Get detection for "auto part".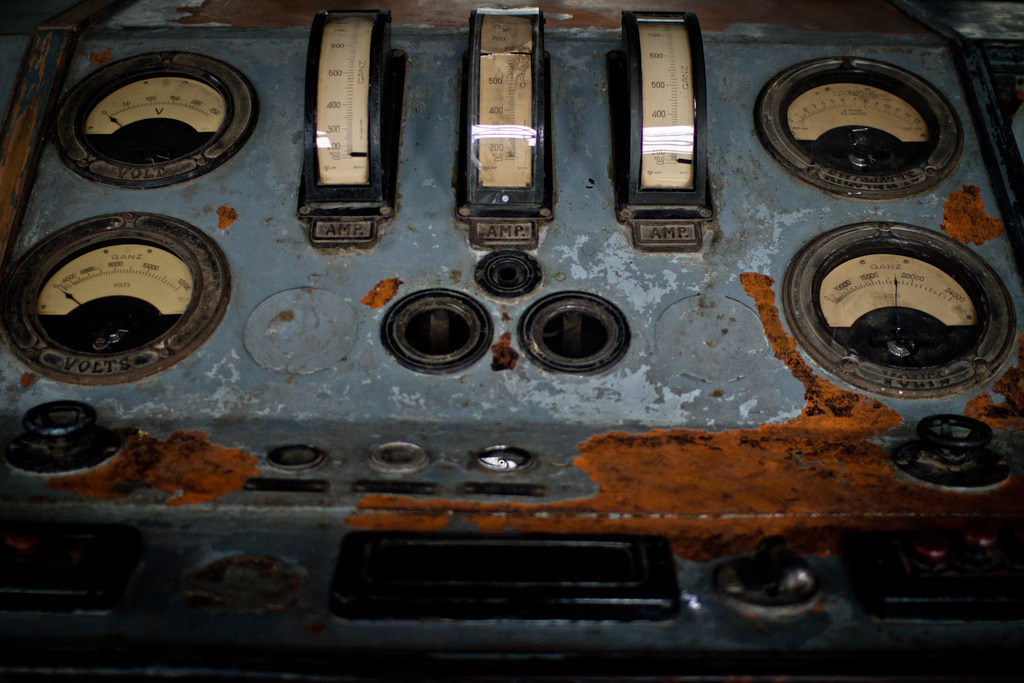
Detection: 783, 212, 1013, 394.
